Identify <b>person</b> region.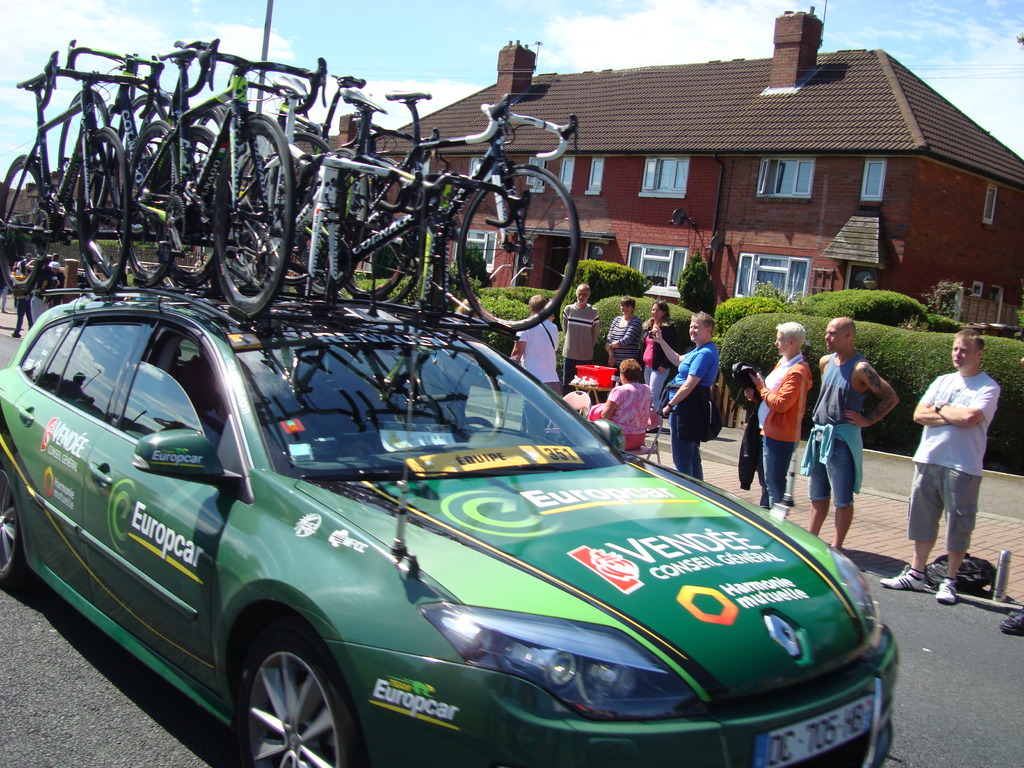
Region: (917, 317, 1004, 603).
